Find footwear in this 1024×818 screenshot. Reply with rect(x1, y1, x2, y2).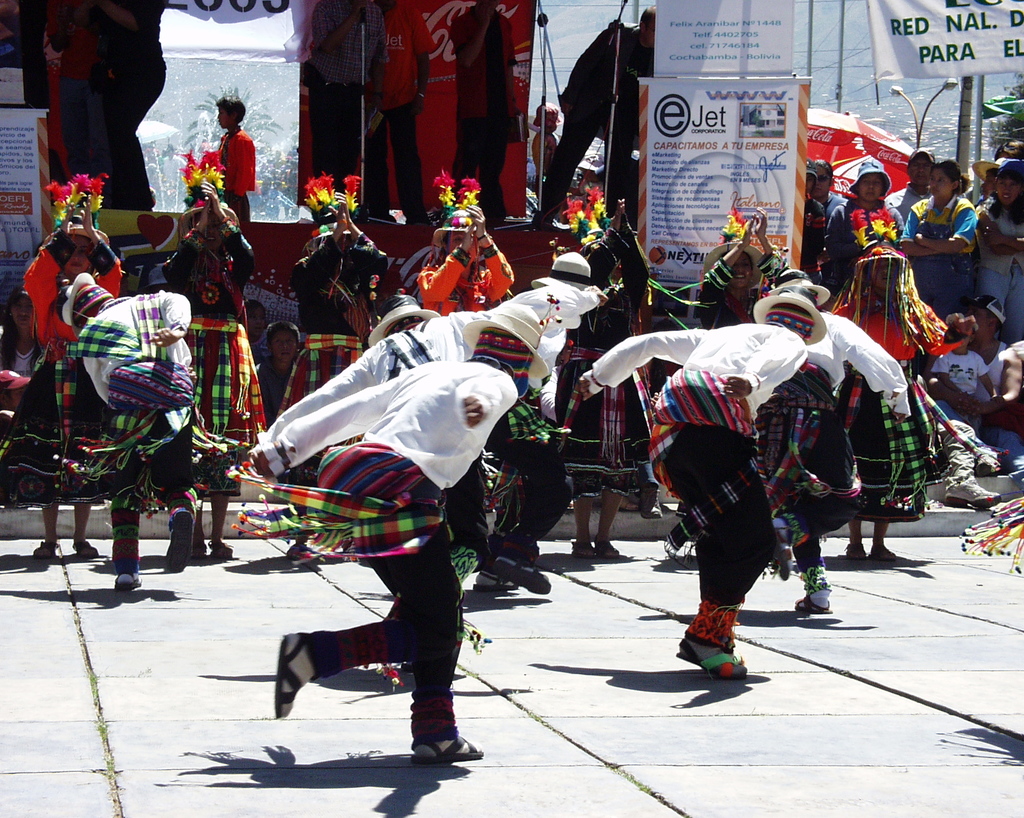
rect(642, 481, 665, 521).
